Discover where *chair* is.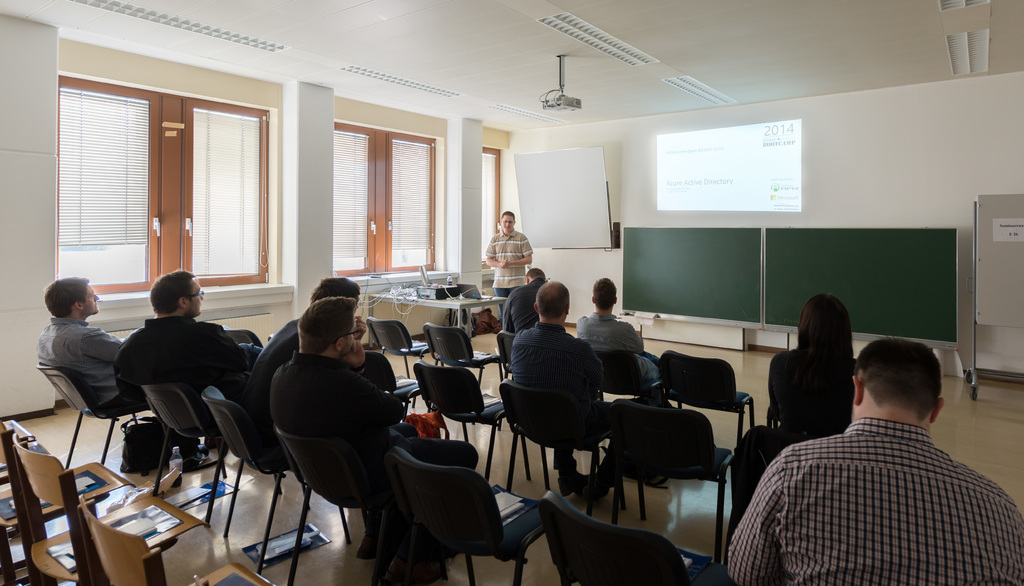
Discovered at bbox(538, 496, 714, 585).
